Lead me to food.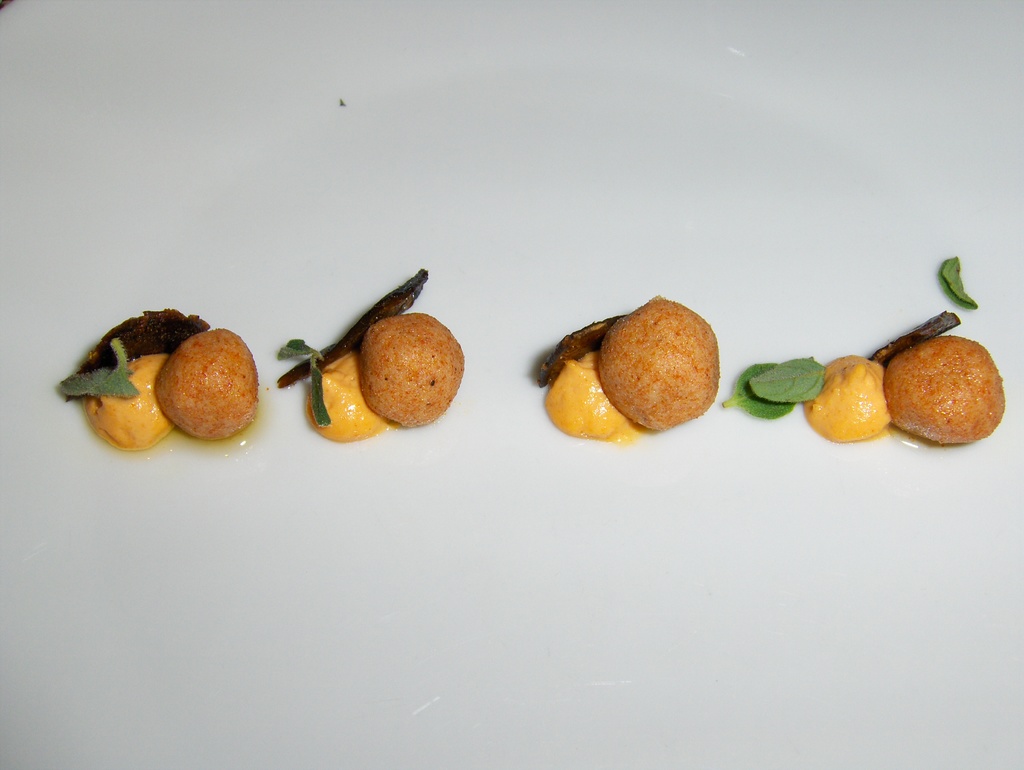
Lead to 84, 348, 176, 452.
